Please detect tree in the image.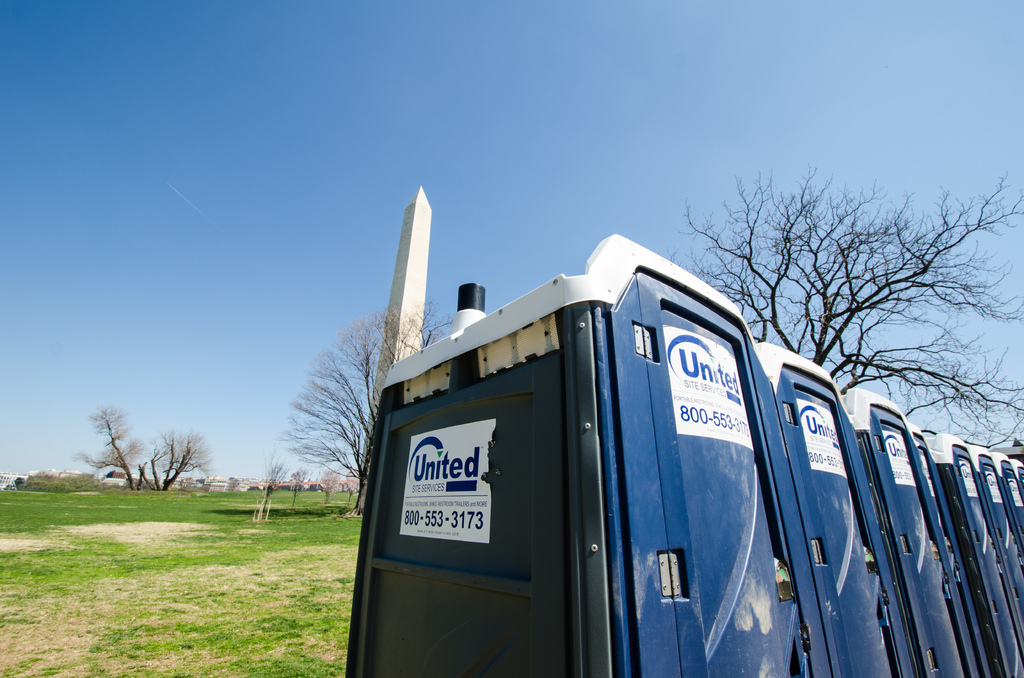
bbox=[141, 423, 207, 492].
